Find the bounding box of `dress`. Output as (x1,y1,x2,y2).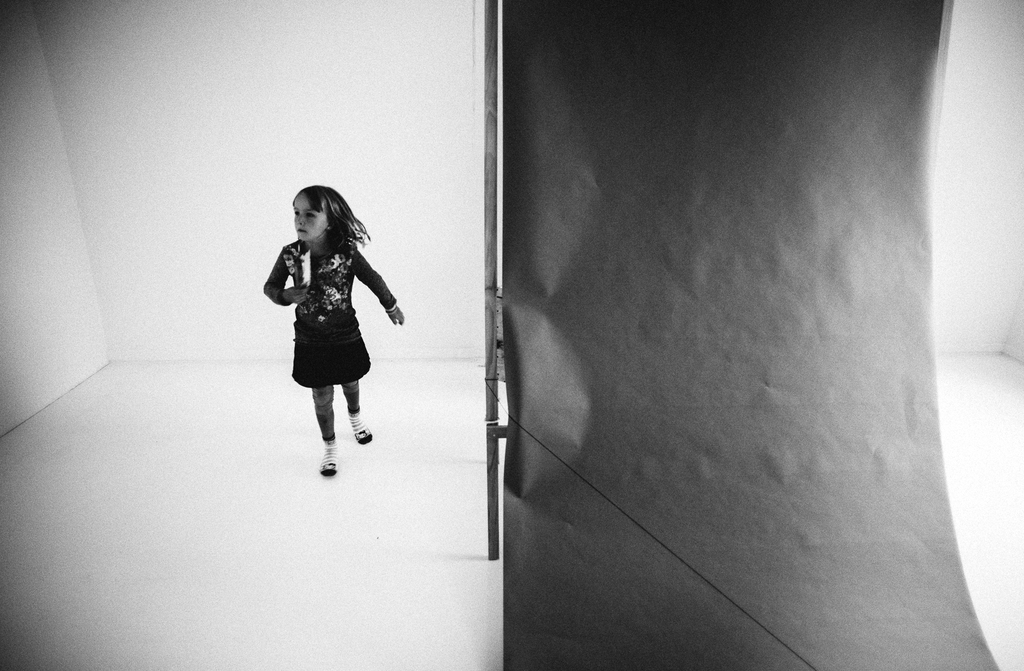
(266,228,391,403).
